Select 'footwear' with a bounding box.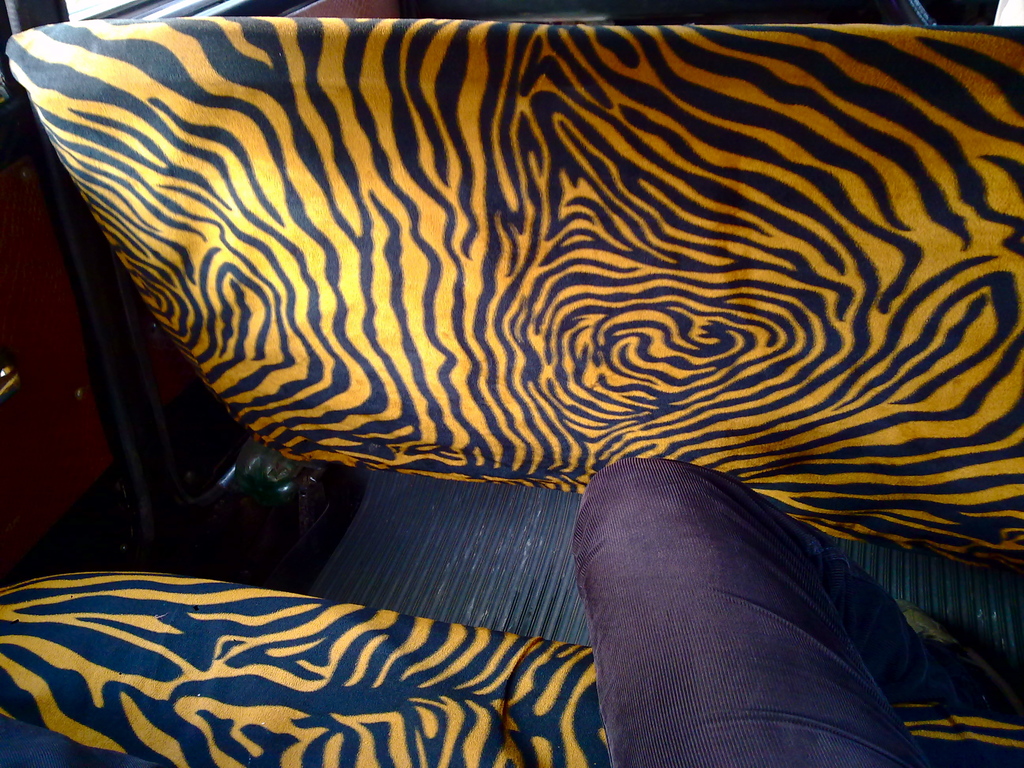
(888,598,1019,720).
